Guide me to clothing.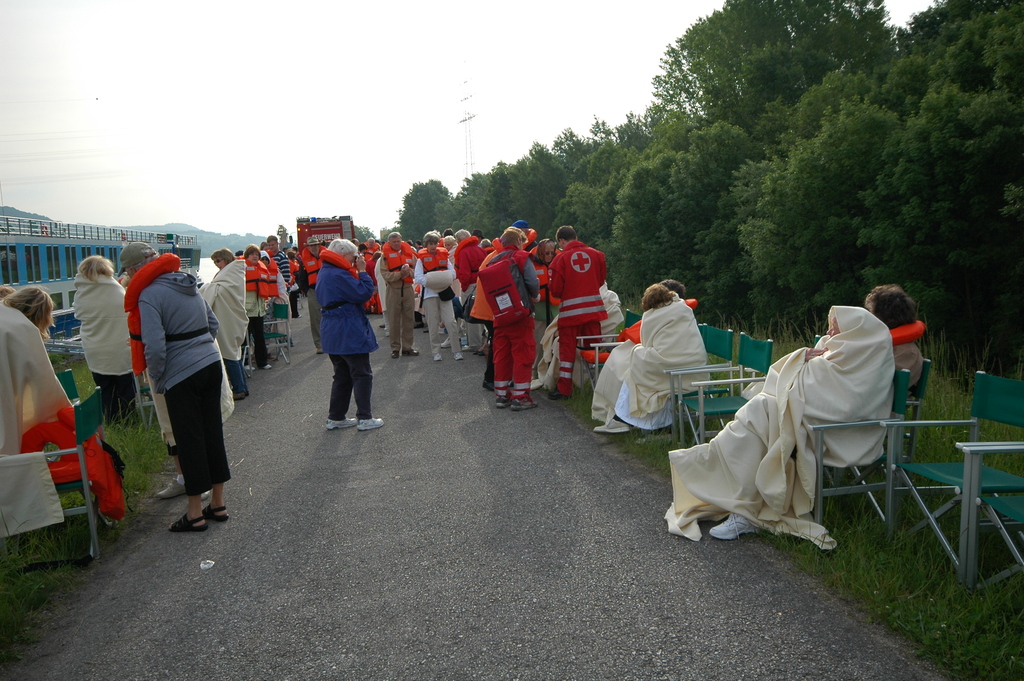
Guidance: crop(668, 305, 896, 539).
